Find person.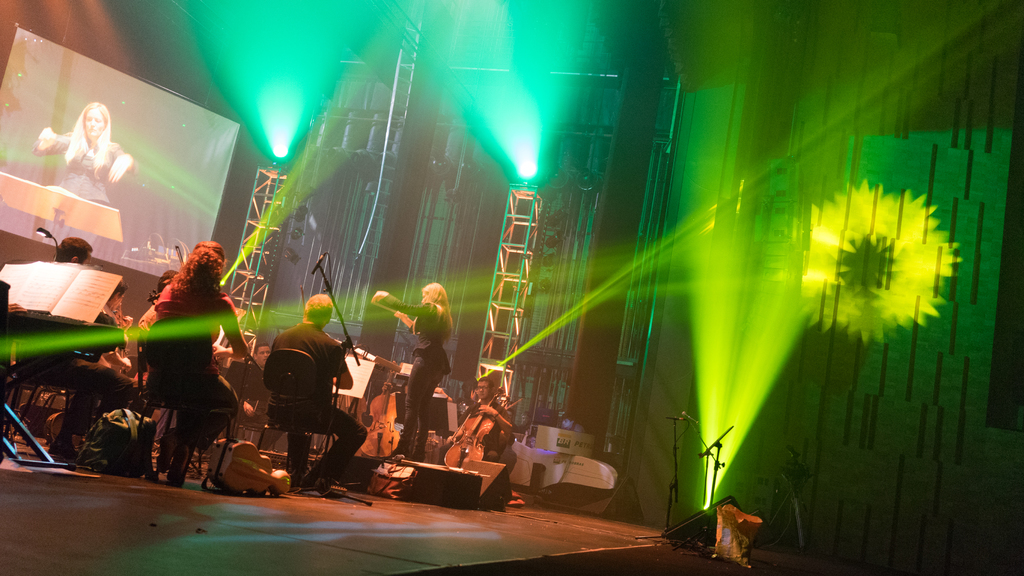
box=[257, 286, 370, 495].
